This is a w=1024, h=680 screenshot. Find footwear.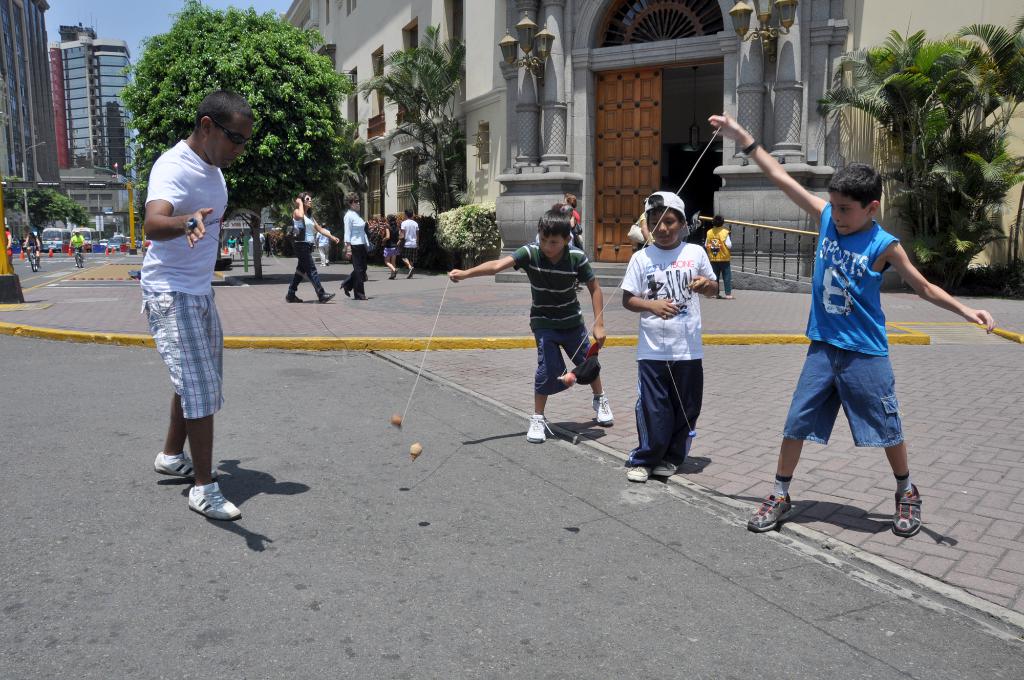
Bounding box: 746, 490, 792, 532.
